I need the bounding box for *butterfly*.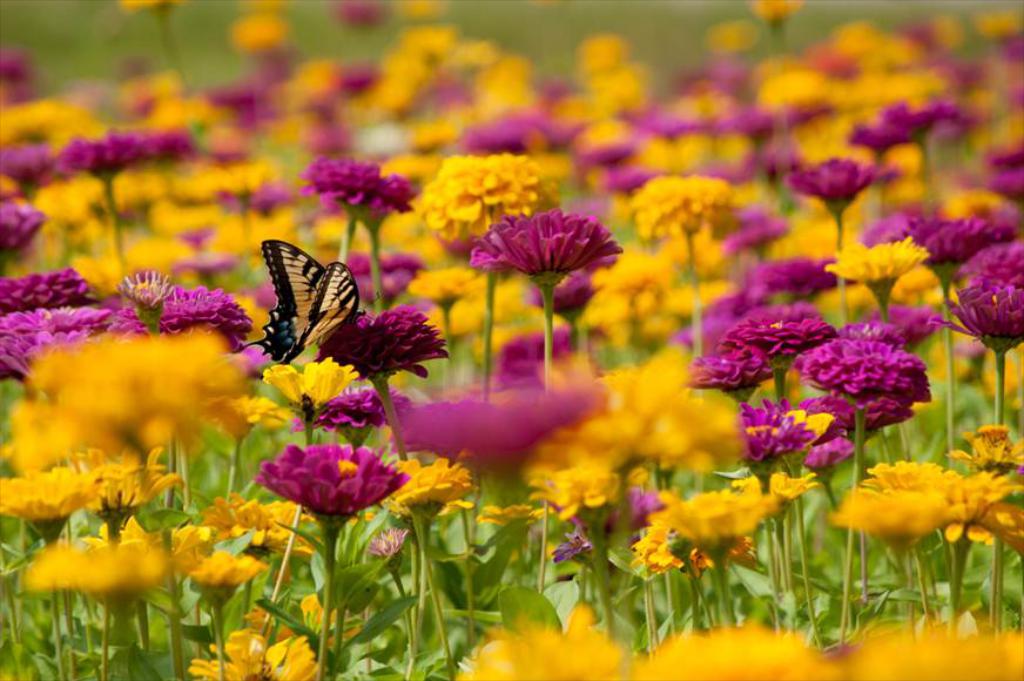
Here it is: 241:240:357:371.
